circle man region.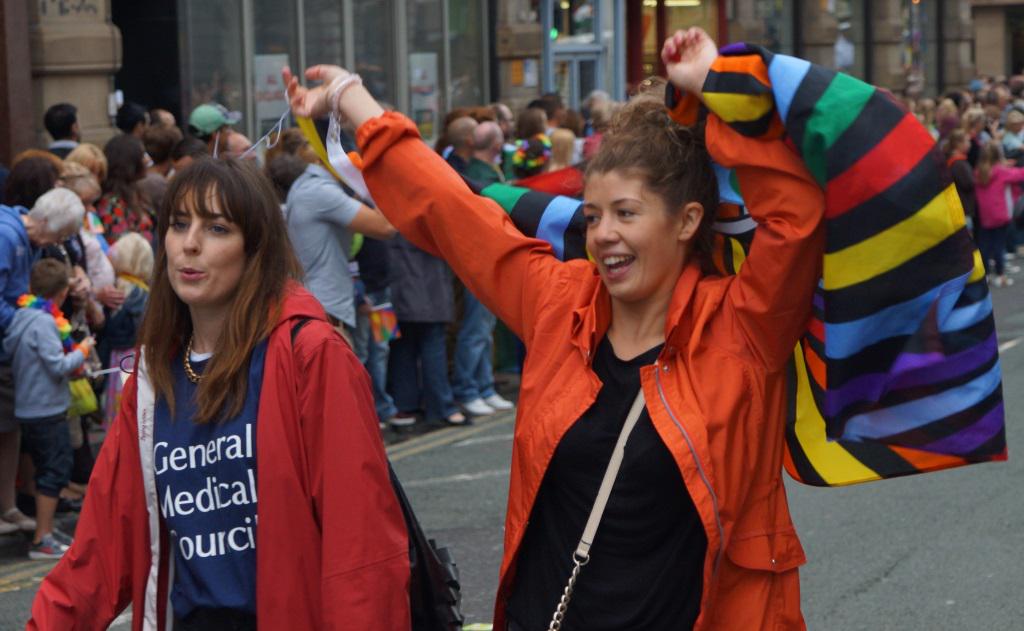
Region: [x1=43, y1=96, x2=84, y2=156].
